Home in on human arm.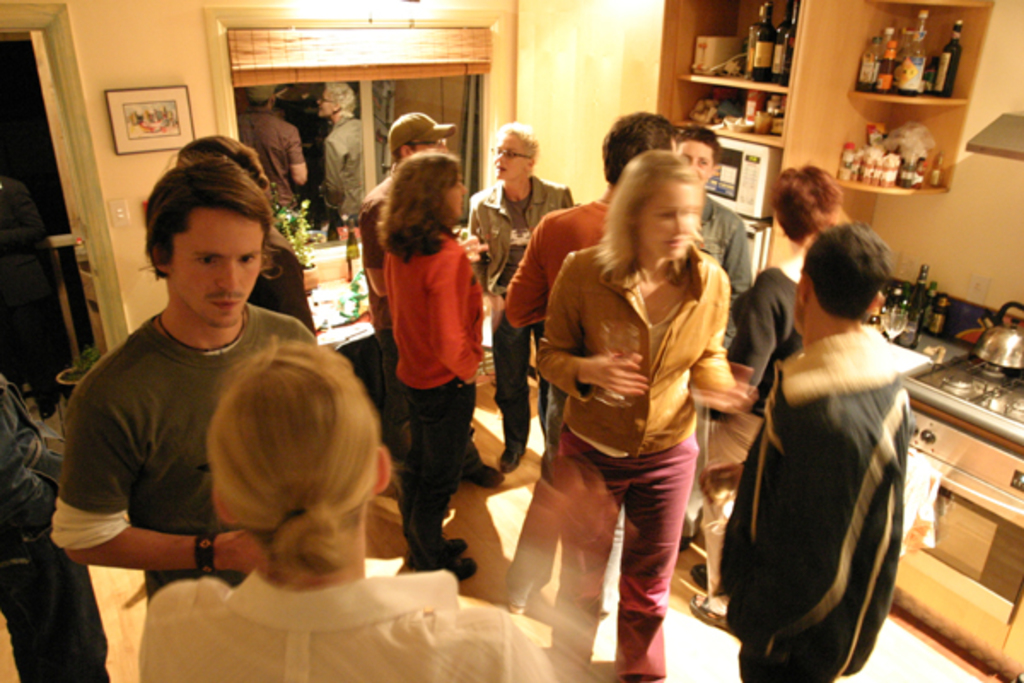
Homed in at pyautogui.locateOnScreen(536, 258, 647, 406).
